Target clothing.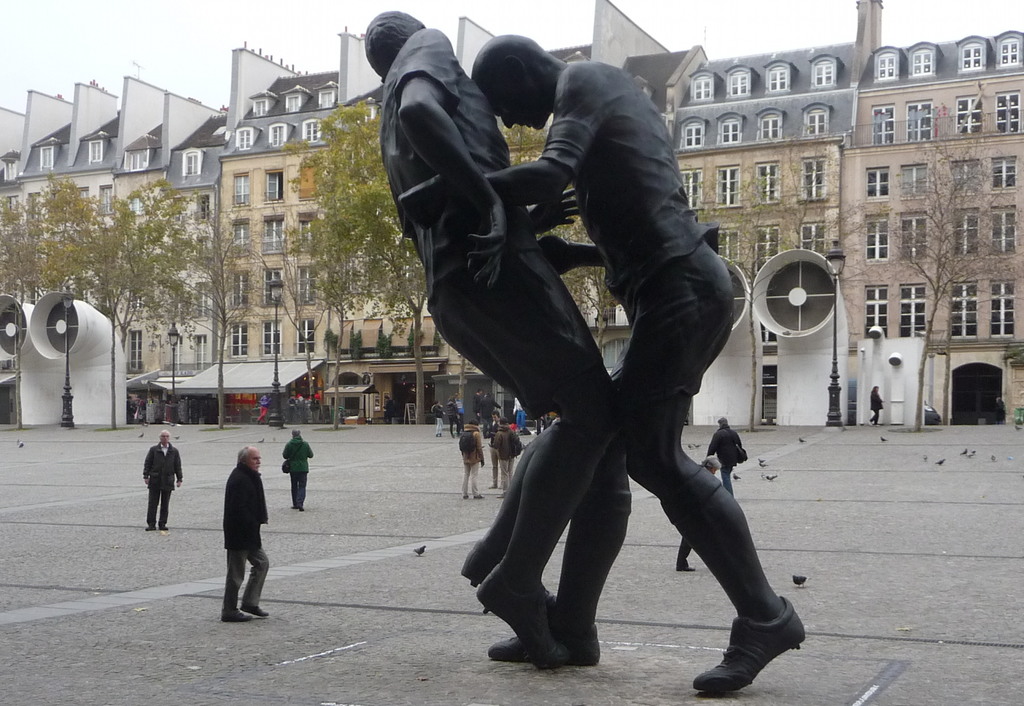
Target region: x1=517, y1=399, x2=525, y2=430.
